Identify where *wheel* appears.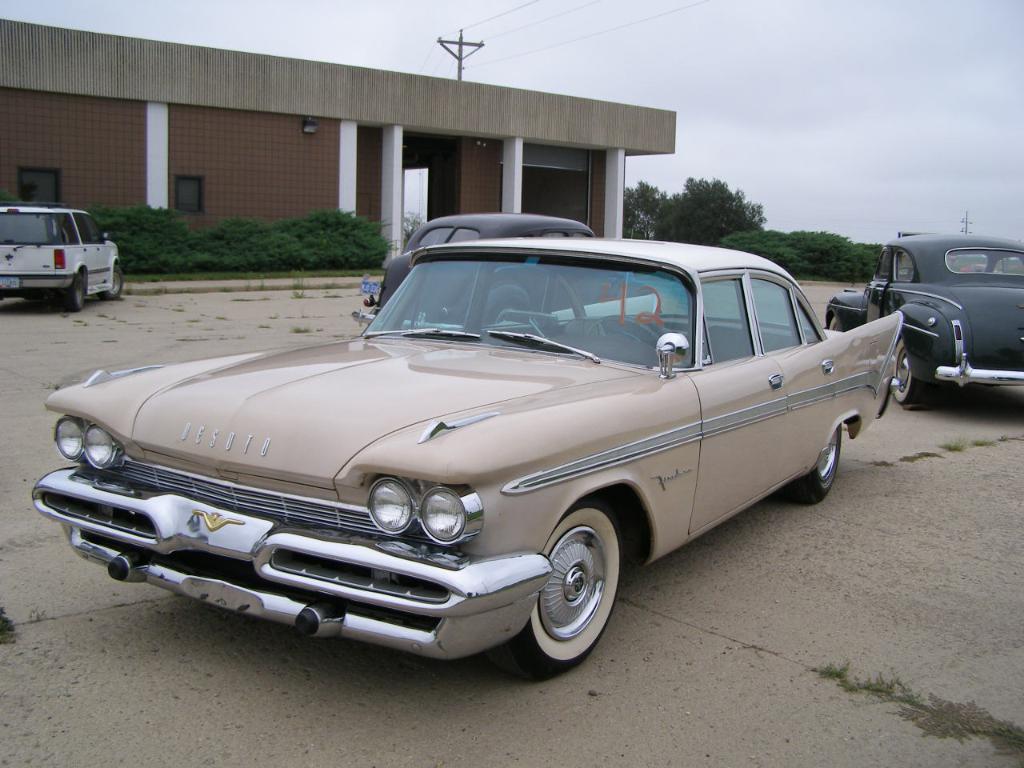
Appears at [898, 266, 913, 281].
